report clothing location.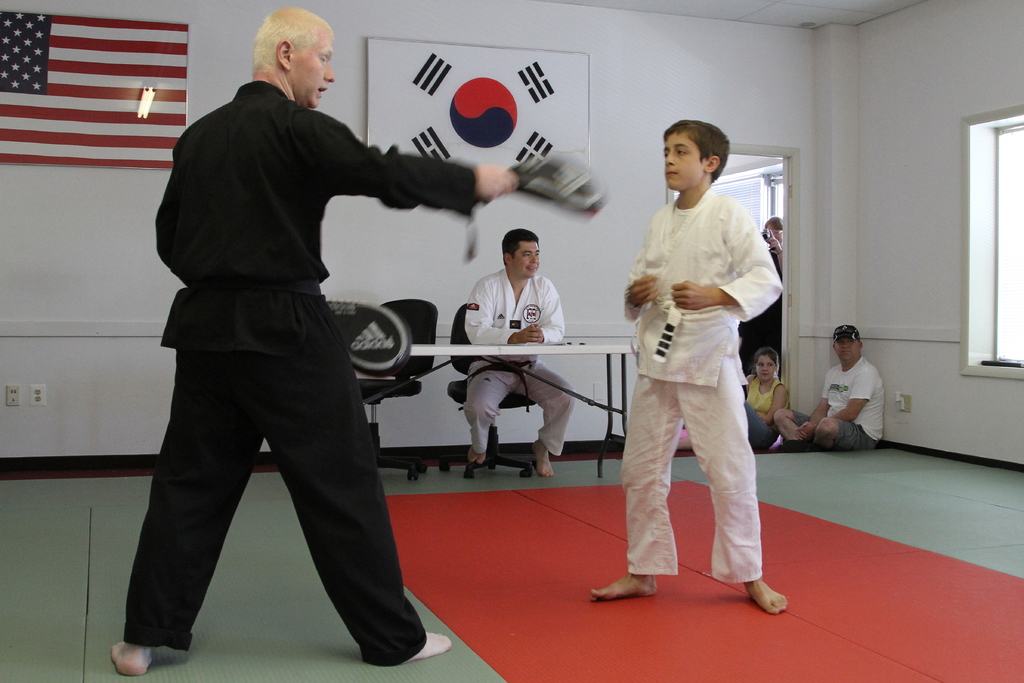
Report: 778, 359, 891, 450.
